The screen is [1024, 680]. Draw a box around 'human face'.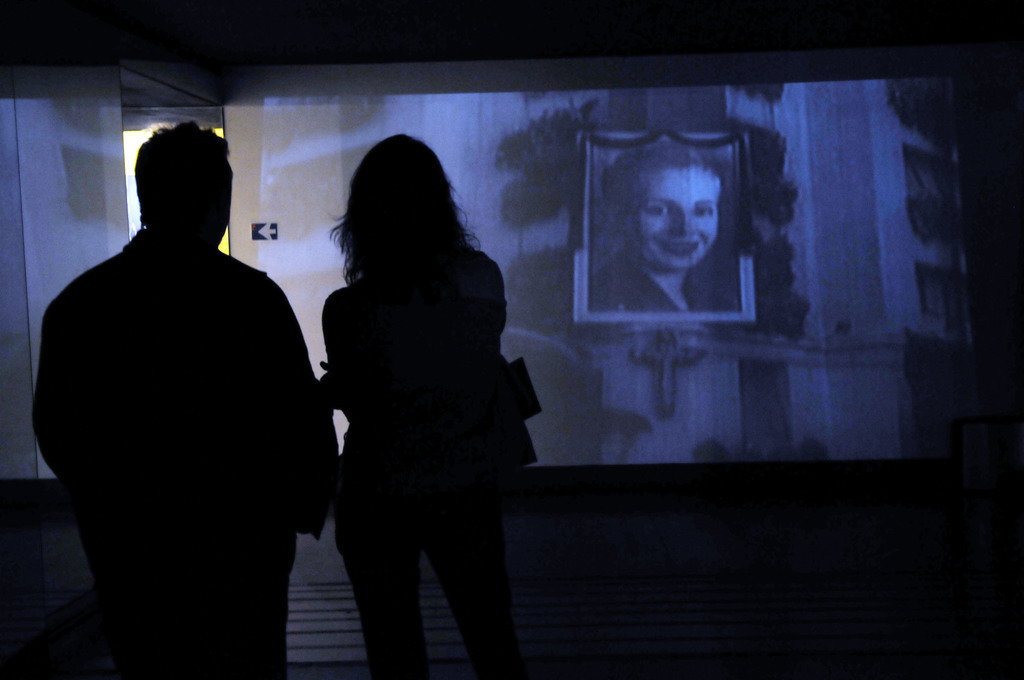
609/136/755/292.
